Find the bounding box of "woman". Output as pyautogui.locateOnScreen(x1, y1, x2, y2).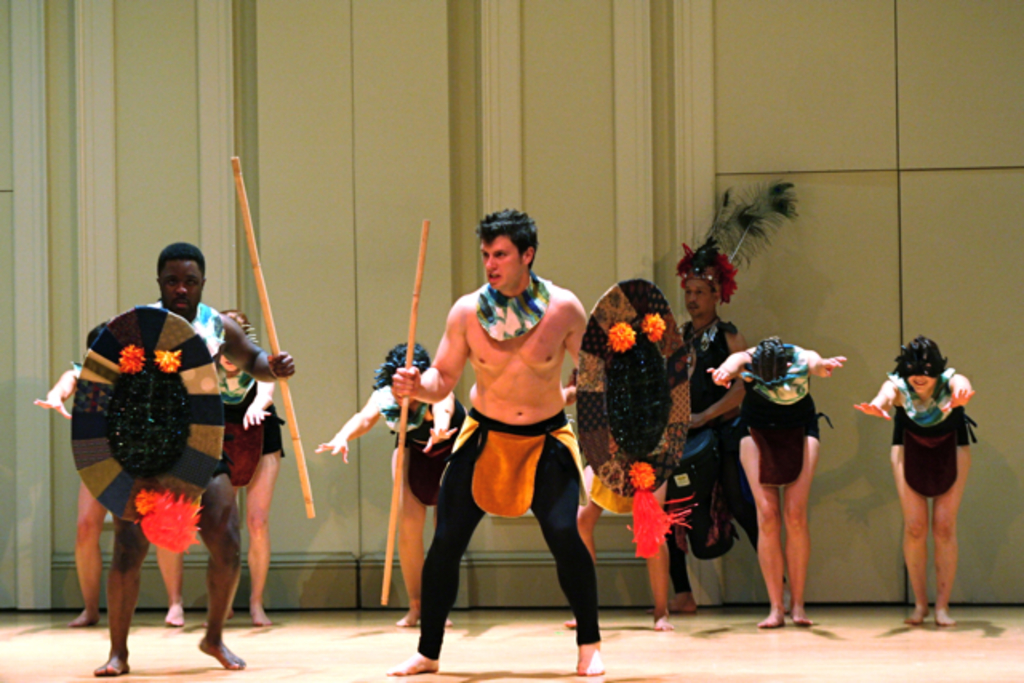
pyautogui.locateOnScreen(870, 334, 987, 617).
